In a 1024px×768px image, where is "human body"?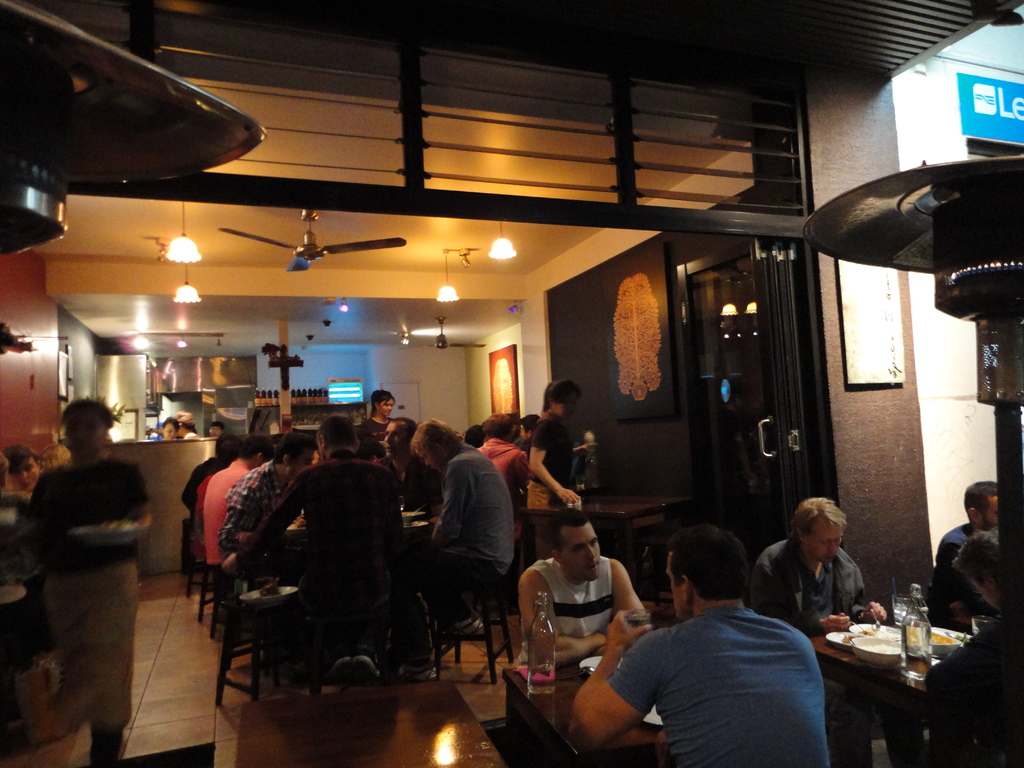
[927,487,1001,625].
